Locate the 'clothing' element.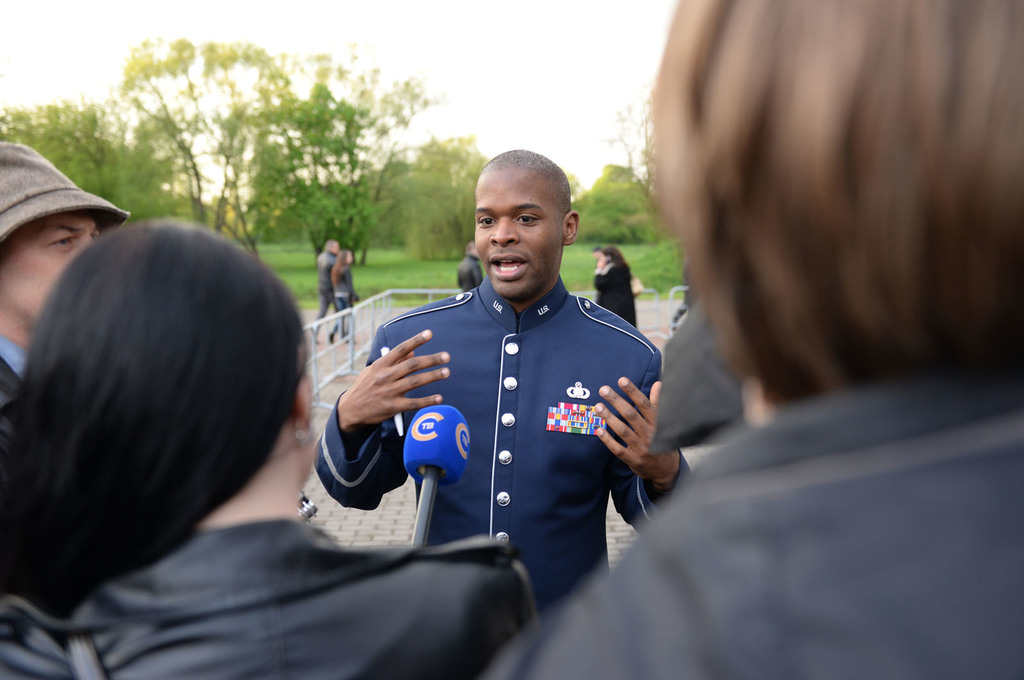
Element bbox: <box>591,260,637,327</box>.
